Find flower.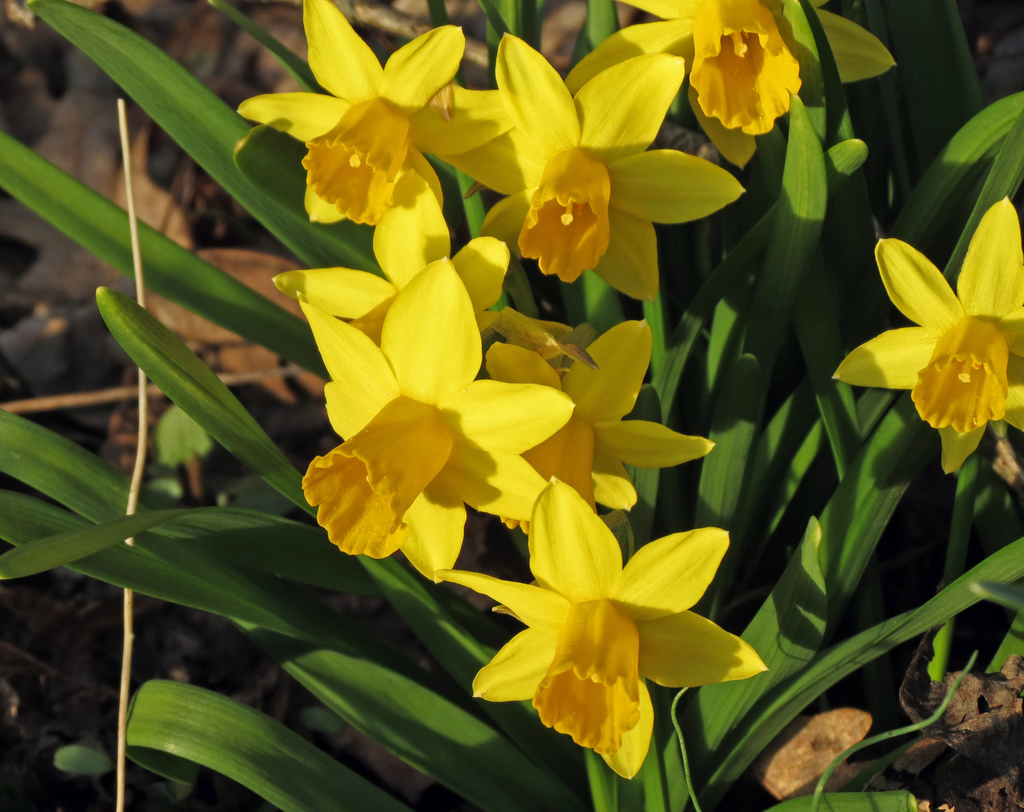
<region>839, 199, 1018, 490</region>.
